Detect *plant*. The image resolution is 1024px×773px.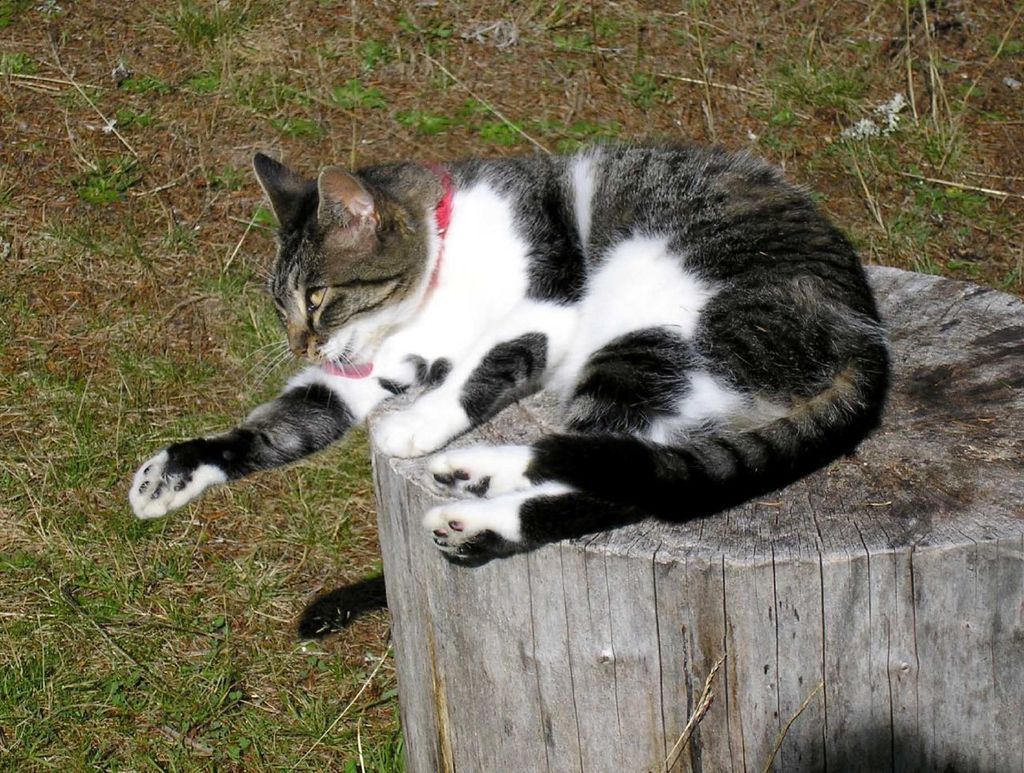
[x1=207, y1=159, x2=250, y2=191].
